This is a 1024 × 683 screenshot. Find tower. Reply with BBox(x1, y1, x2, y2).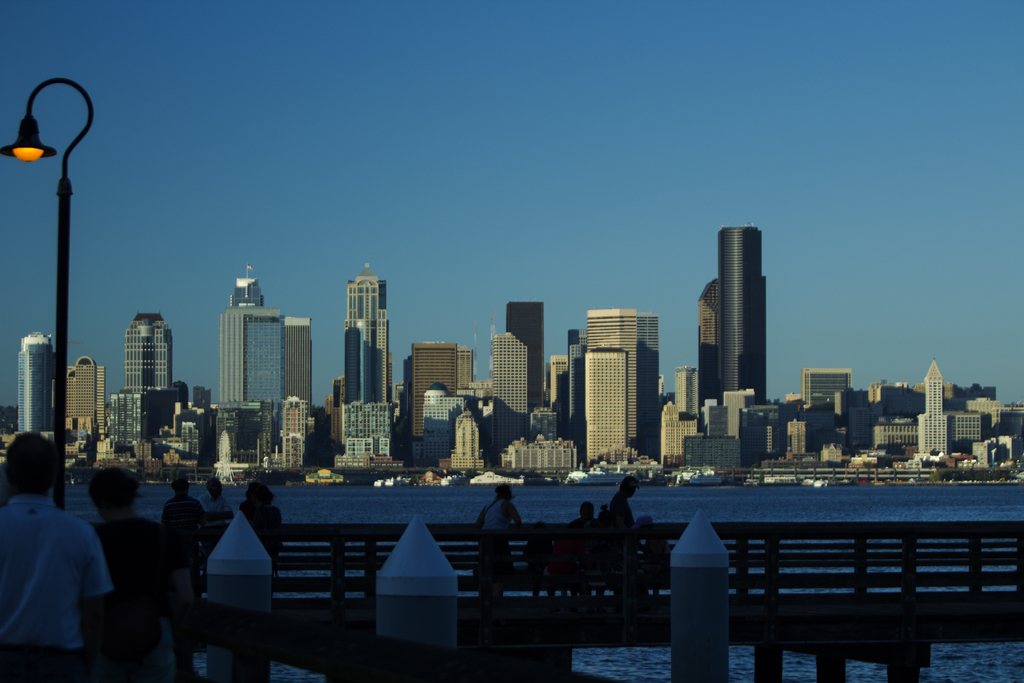
BBox(106, 314, 168, 491).
